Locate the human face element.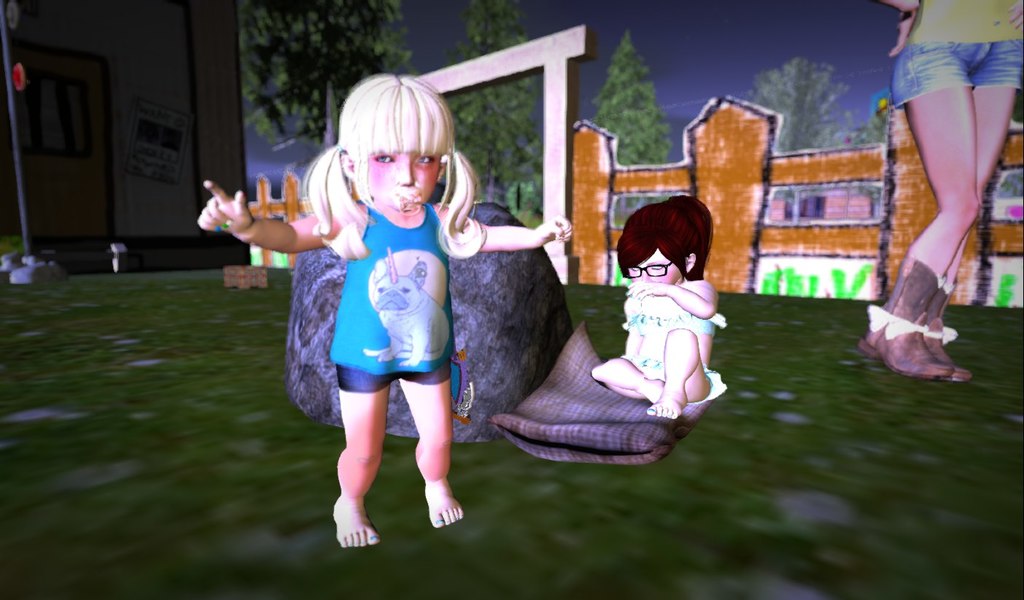
Element bbox: x1=629, y1=250, x2=684, y2=287.
